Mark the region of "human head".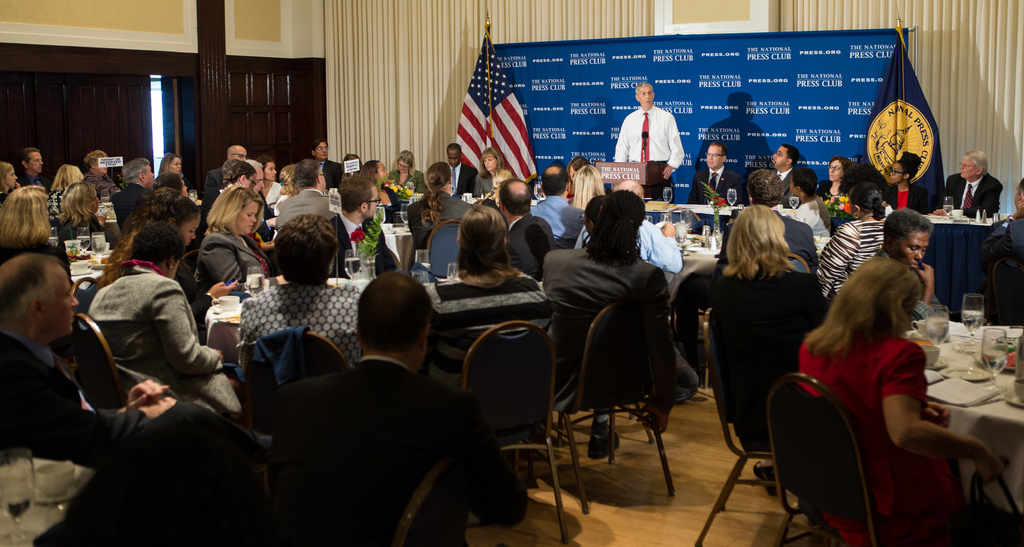
Region: crop(588, 188, 643, 259).
